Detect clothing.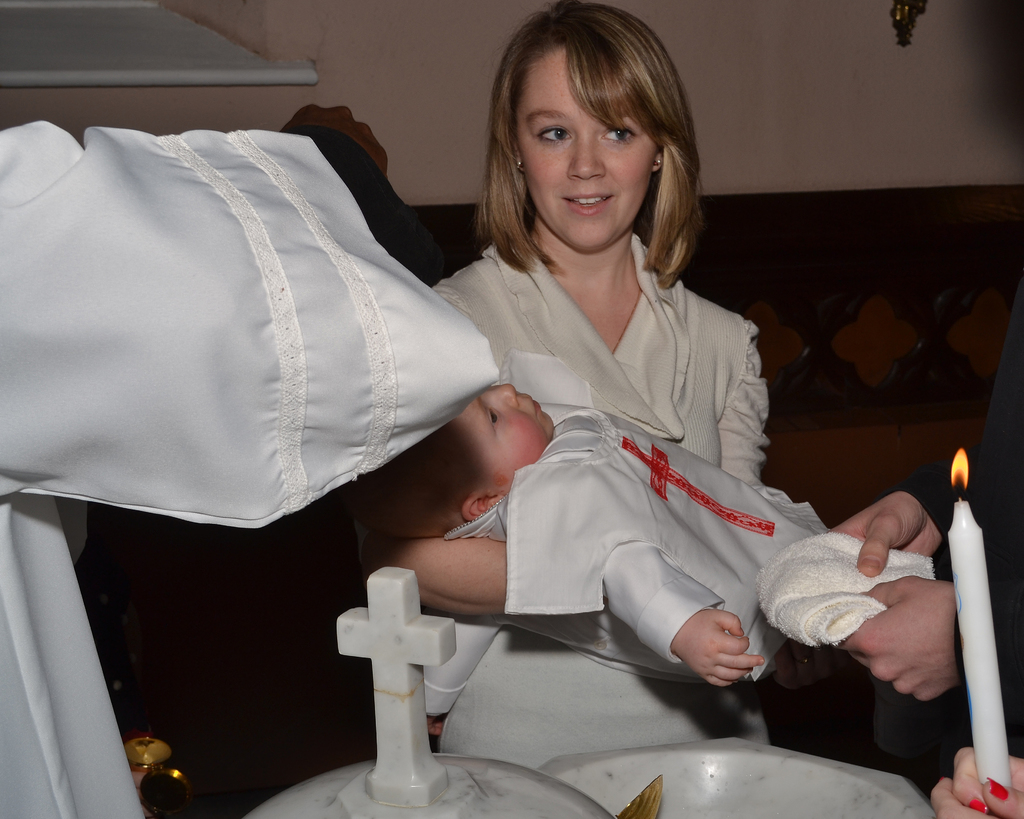
Detected at x1=362, y1=233, x2=767, y2=776.
